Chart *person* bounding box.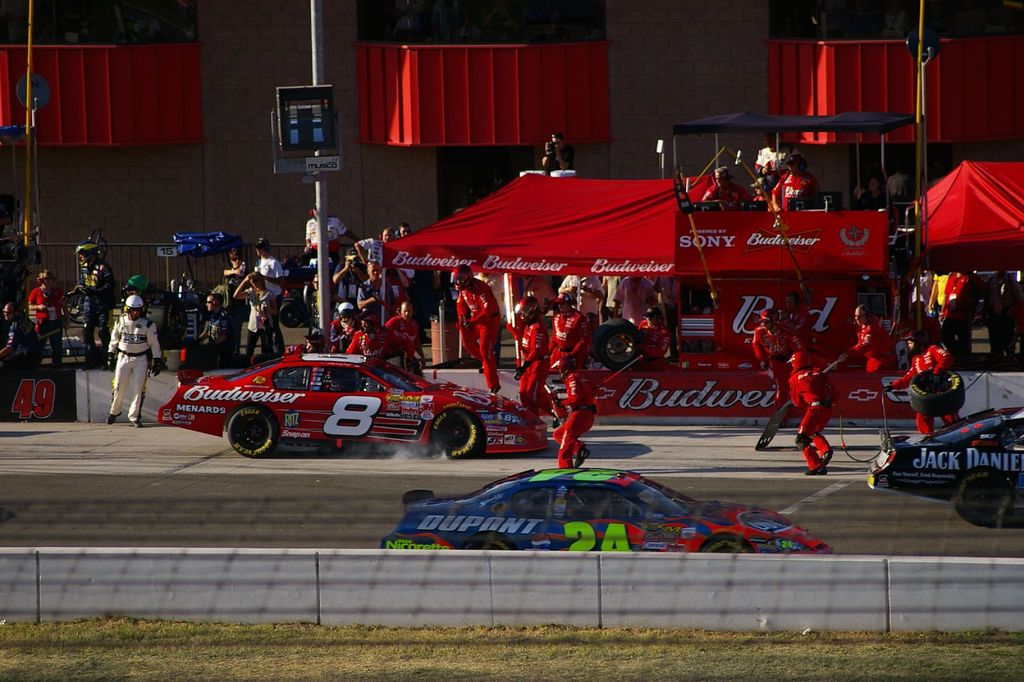
Charted: {"left": 305, "top": 273, "right": 334, "bottom": 333}.
